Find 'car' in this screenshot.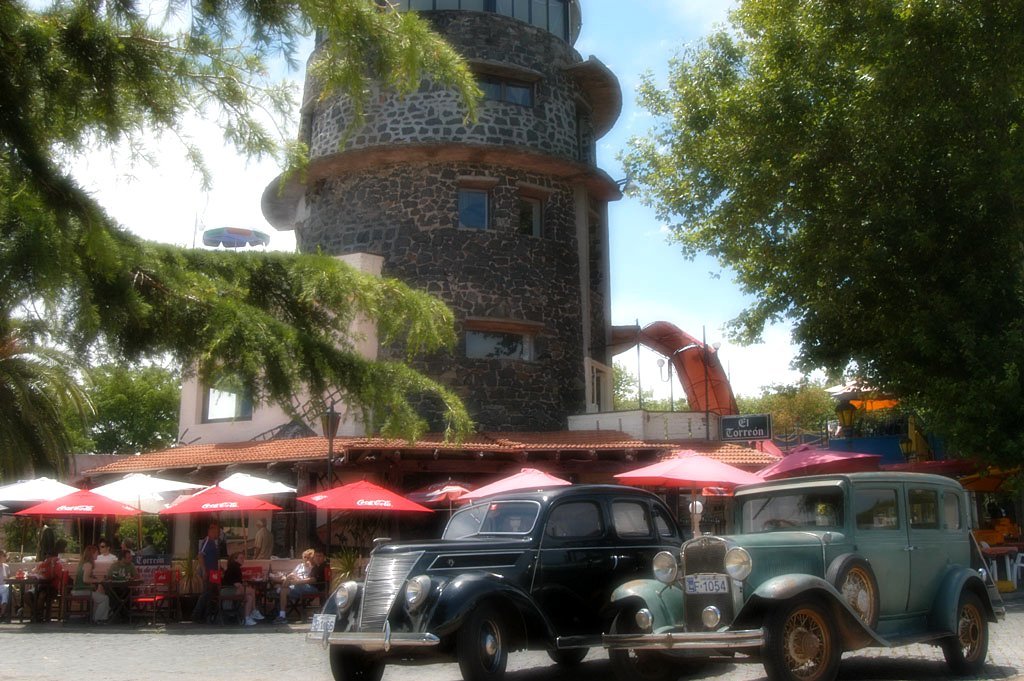
The bounding box for 'car' is [305,482,684,680].
